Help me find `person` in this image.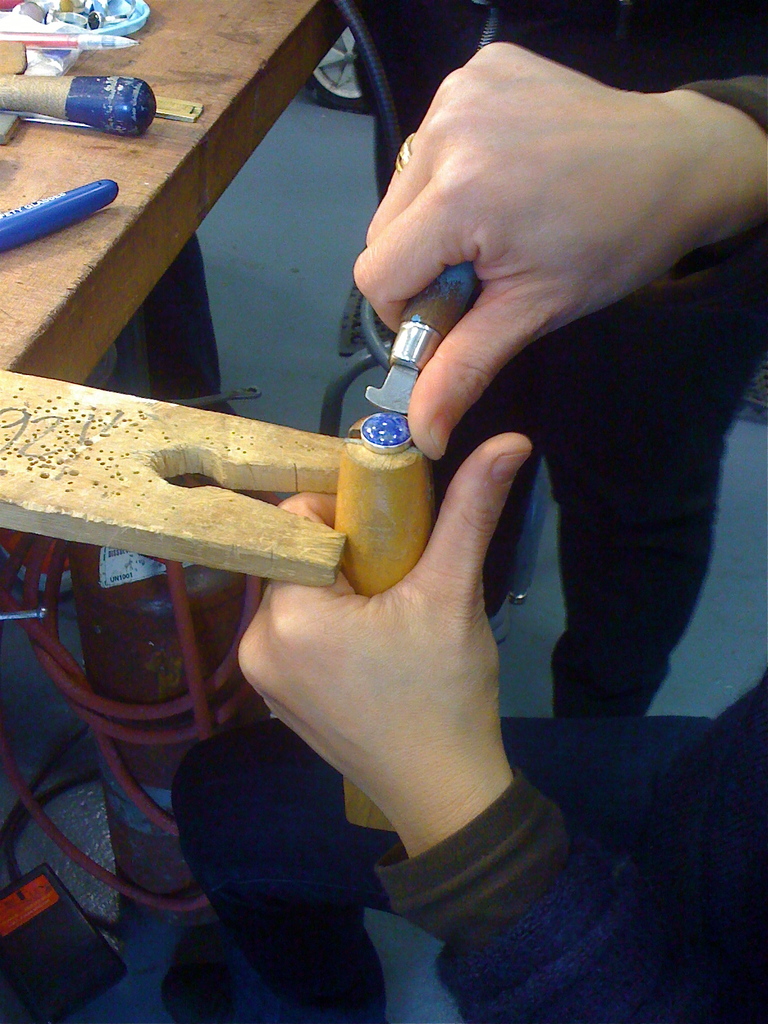
Found it: l=154, t=0, r=767, b=1023.
